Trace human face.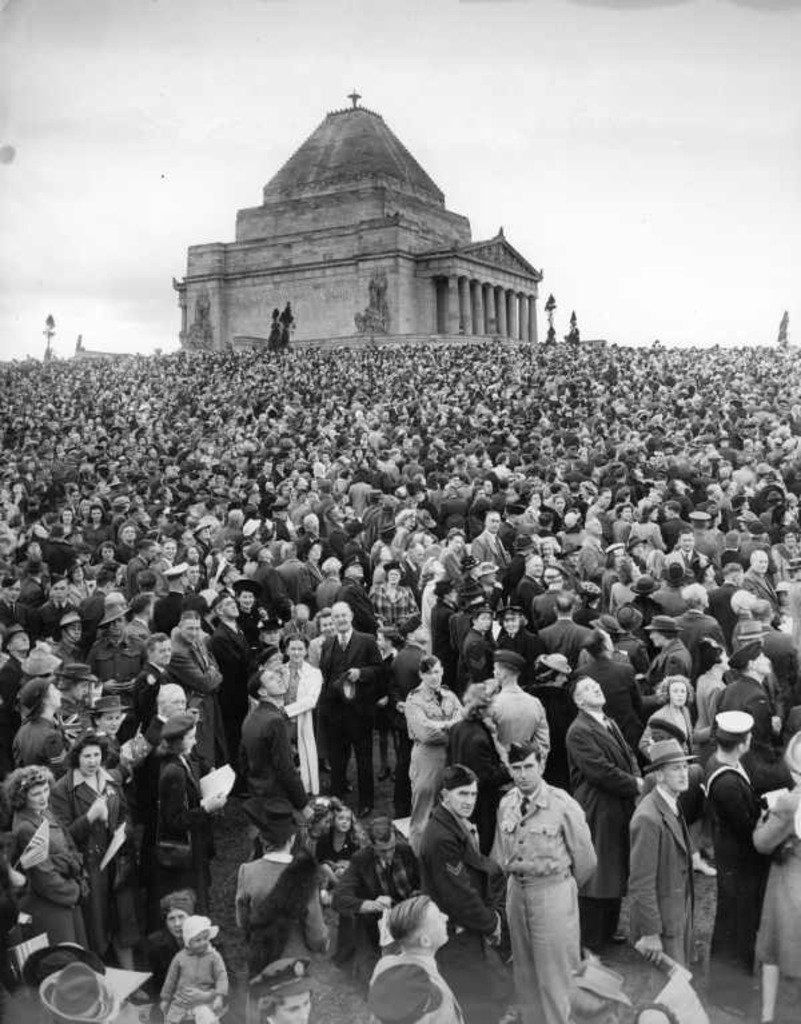
Traced to {"x1": 666, "y1": 682, "x2": 690, "y2": 713}.
